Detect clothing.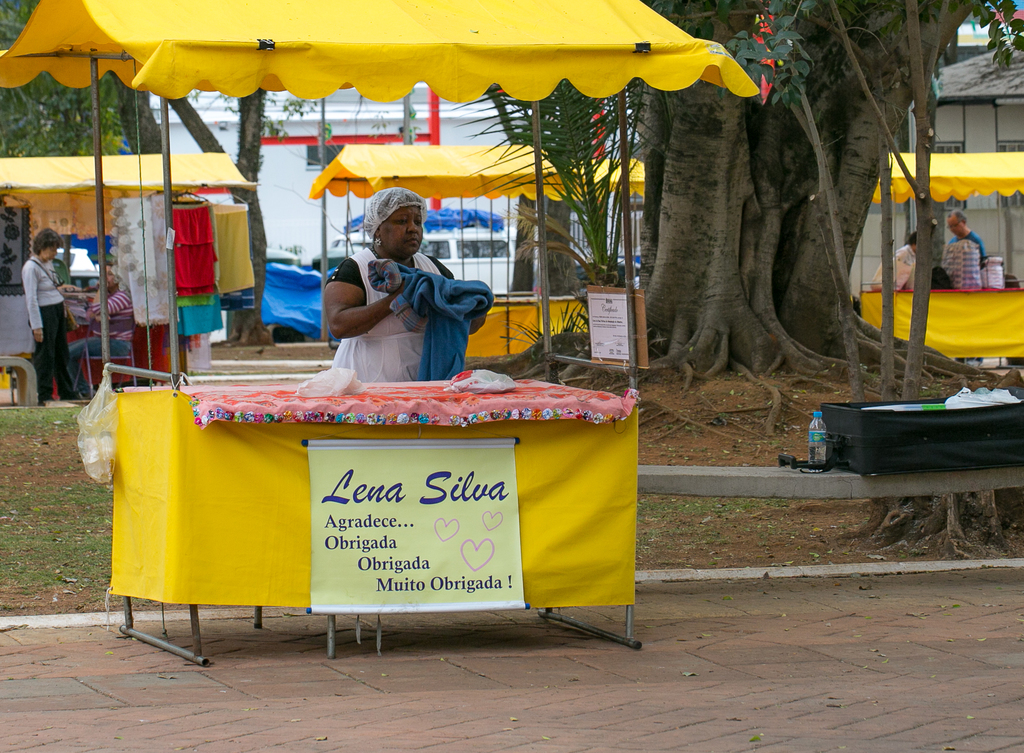
Detected at <bbox>22, 252, 95, 403</bbox>.
